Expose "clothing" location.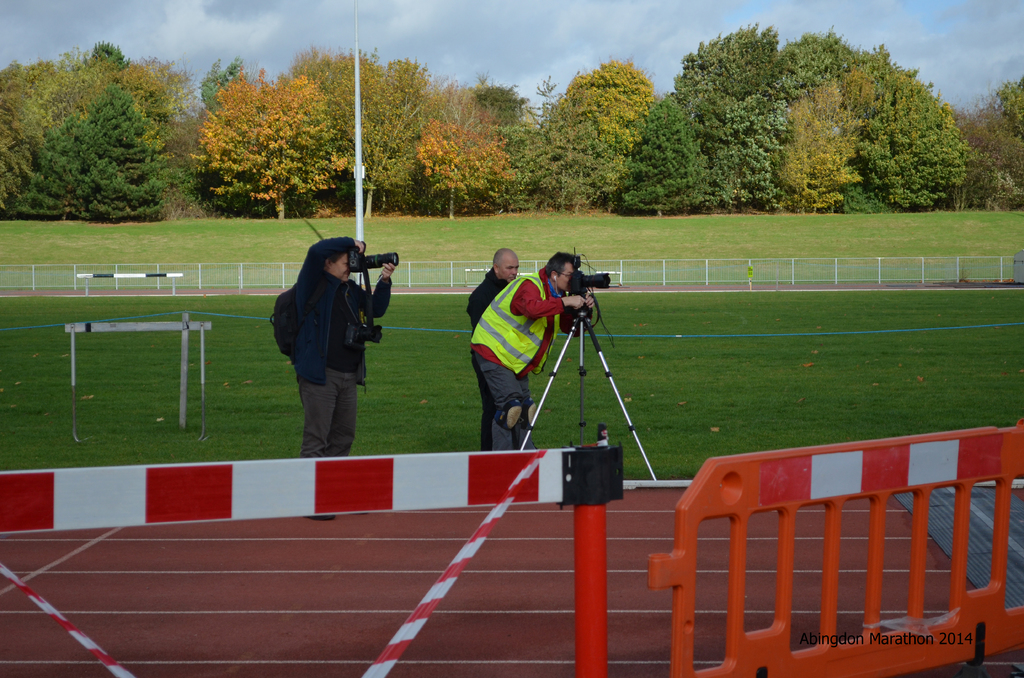
Exposed at (x1=470, y1=267, x2=511, y2=439).
